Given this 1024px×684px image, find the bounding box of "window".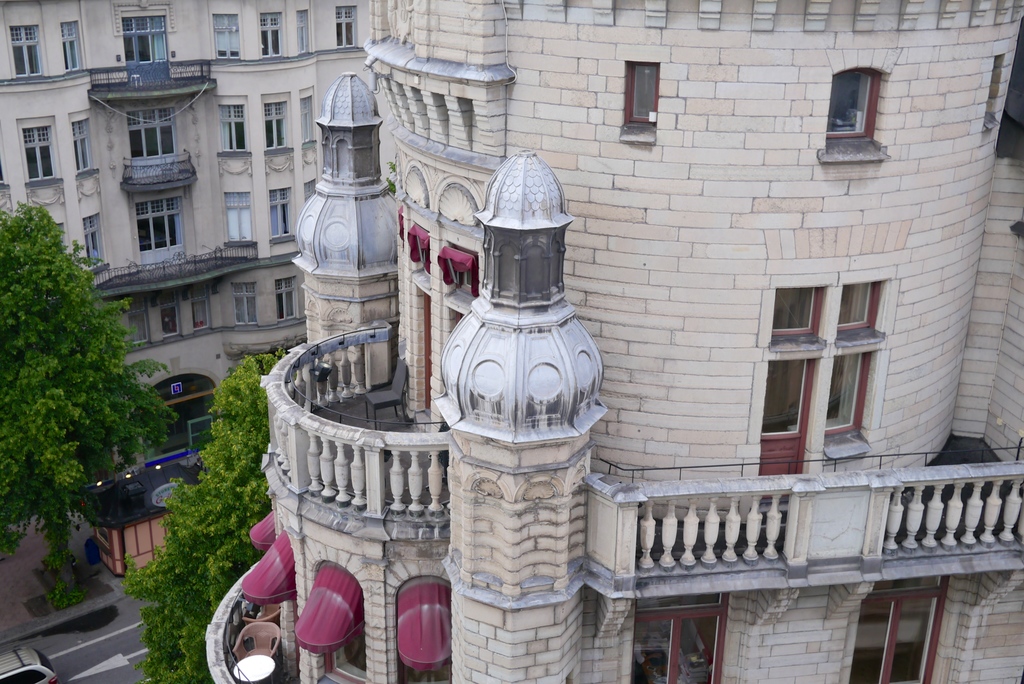
[225, 186, 255, 241].
